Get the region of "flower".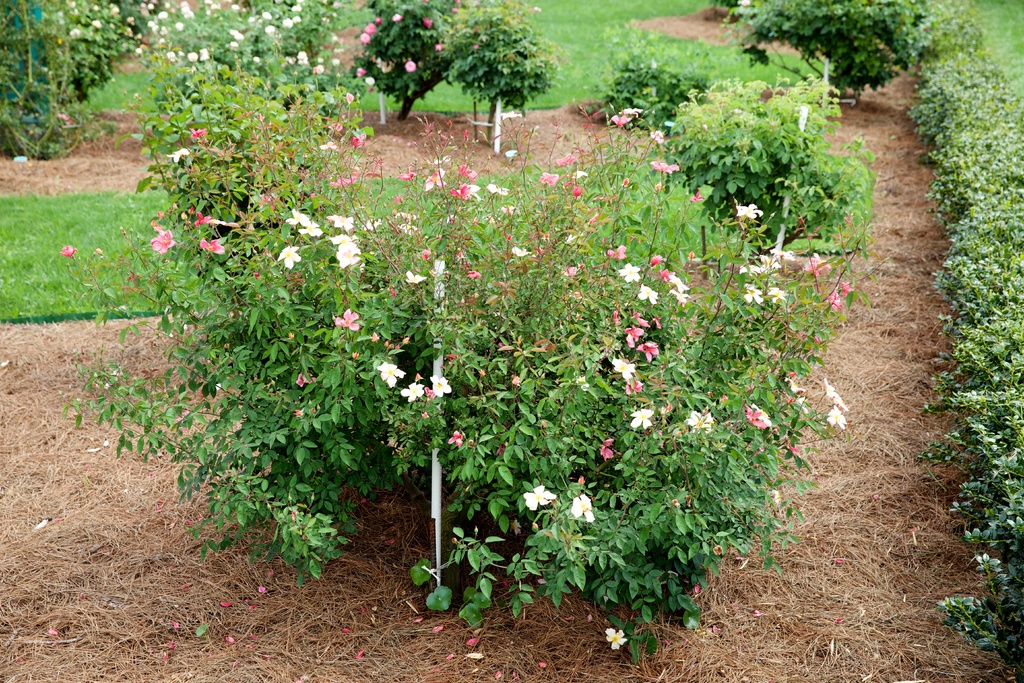
598,437,615,463.
